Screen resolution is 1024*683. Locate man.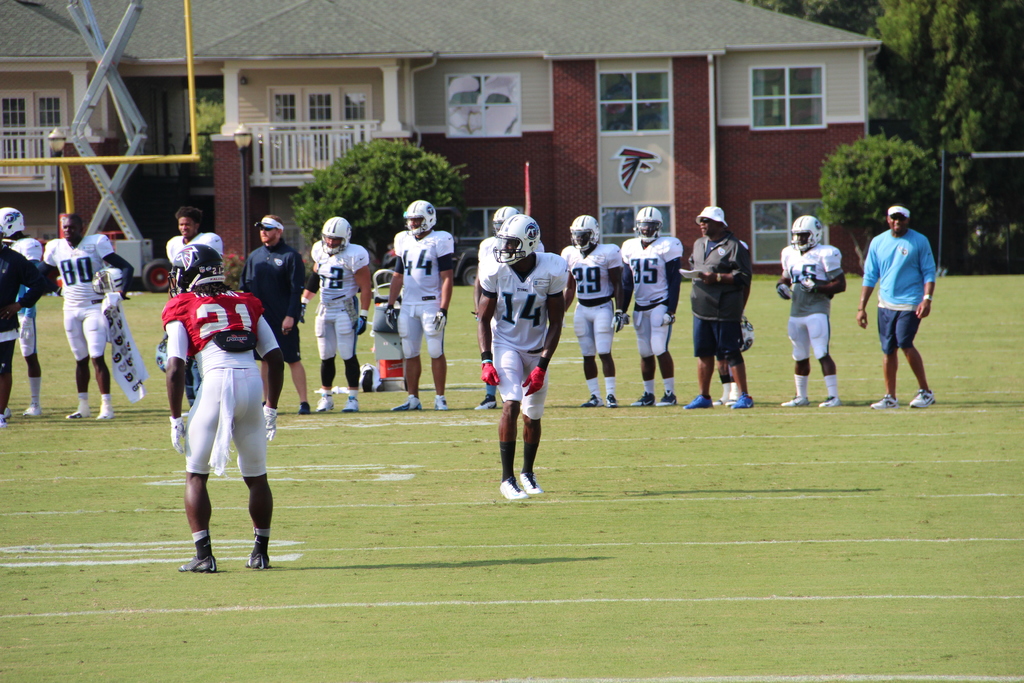
{"left": 557, "top": 213, "right": 623, "bottom": 407}.
